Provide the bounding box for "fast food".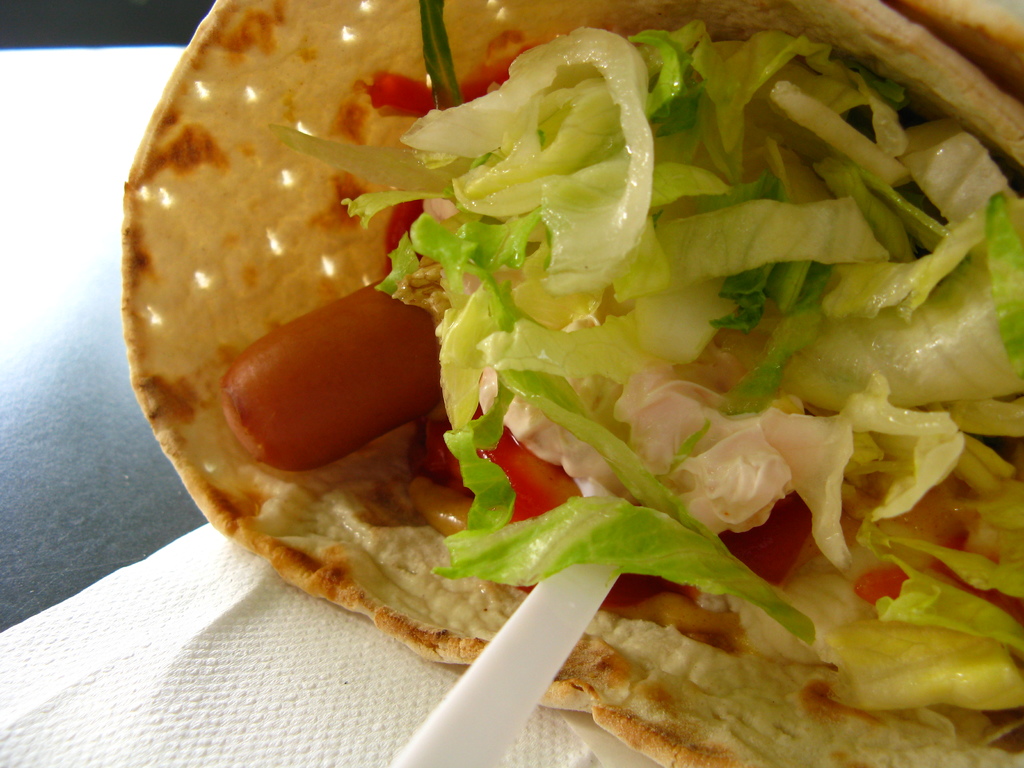
x1=125 y1=0 x2=1023 y2=762.
